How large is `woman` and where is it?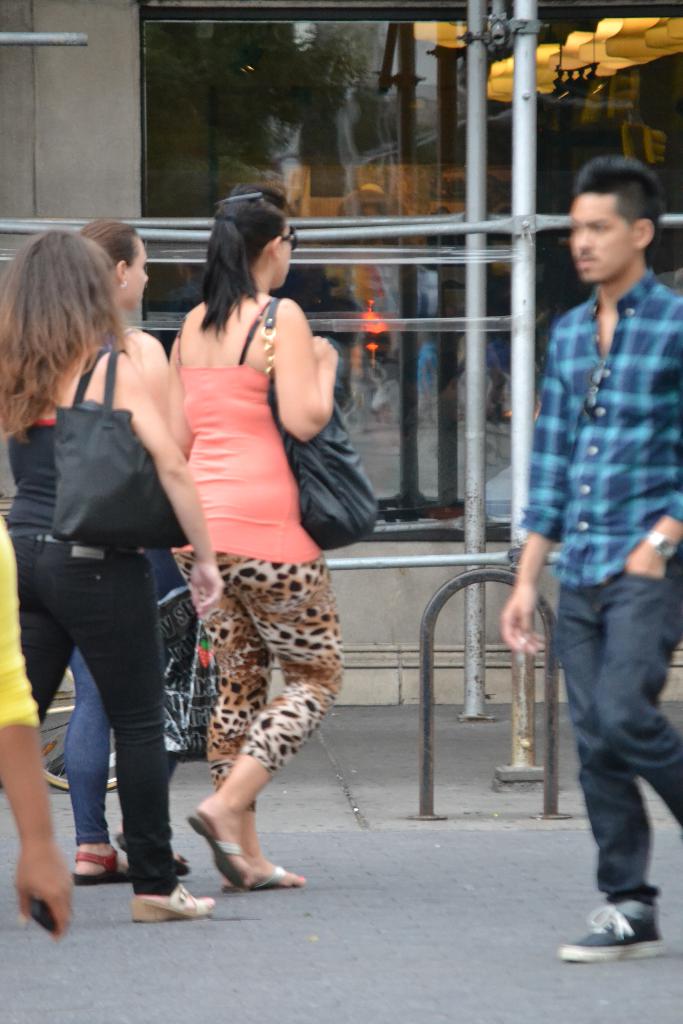
Bounding box: [62, 221, 204, 886].
